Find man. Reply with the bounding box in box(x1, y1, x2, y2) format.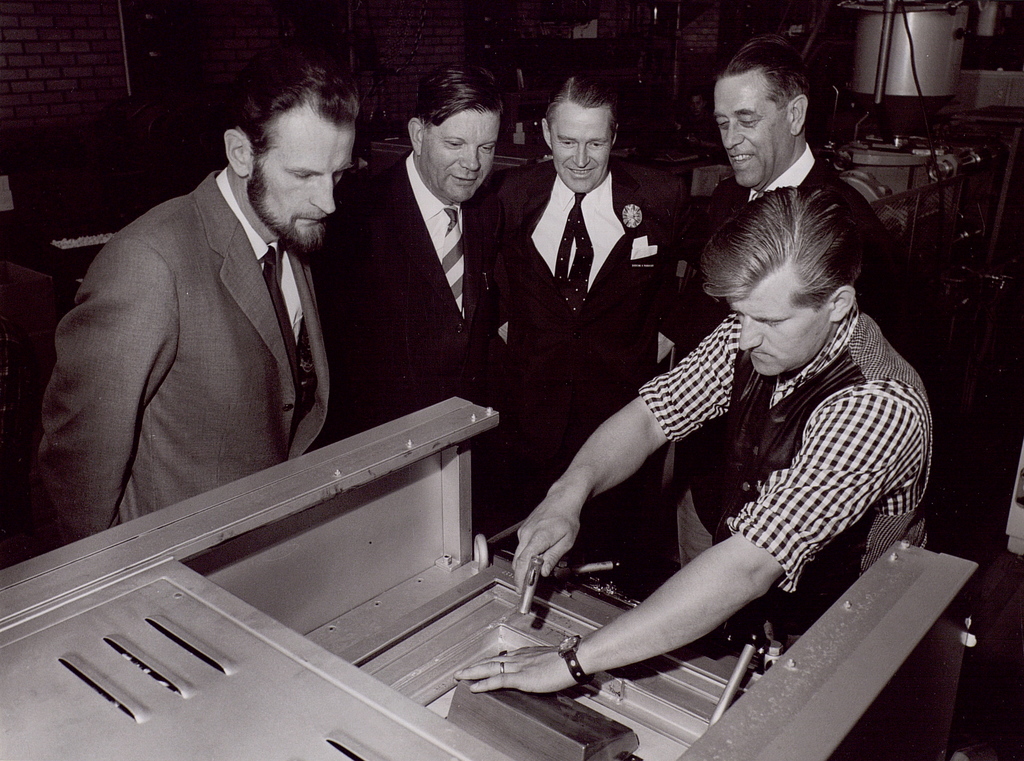
box(29, 52, 381, 618).
